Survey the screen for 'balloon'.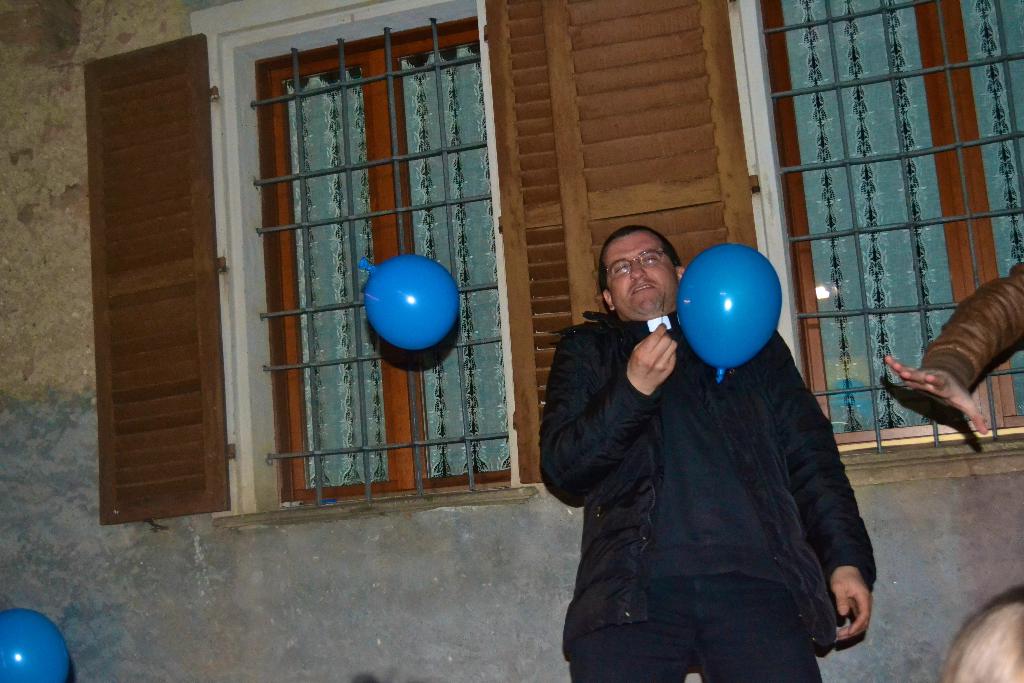
Survey found: region(675, 243, 783, 370).
